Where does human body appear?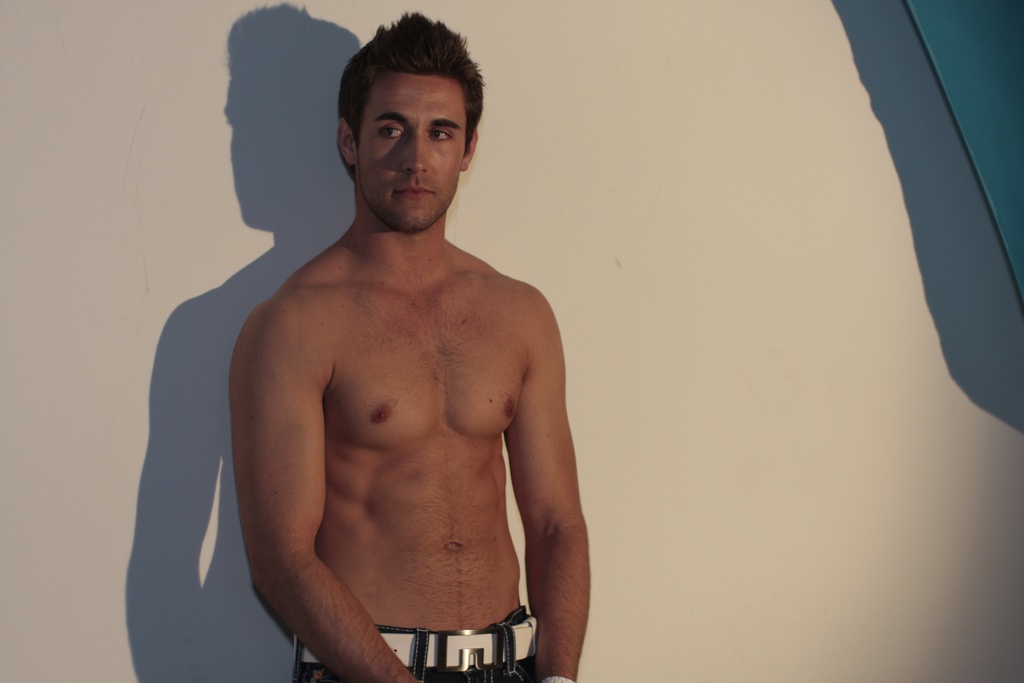
Appears at {"x1": 227, "y1": 10, "x2": 593, "y2": 682}.
